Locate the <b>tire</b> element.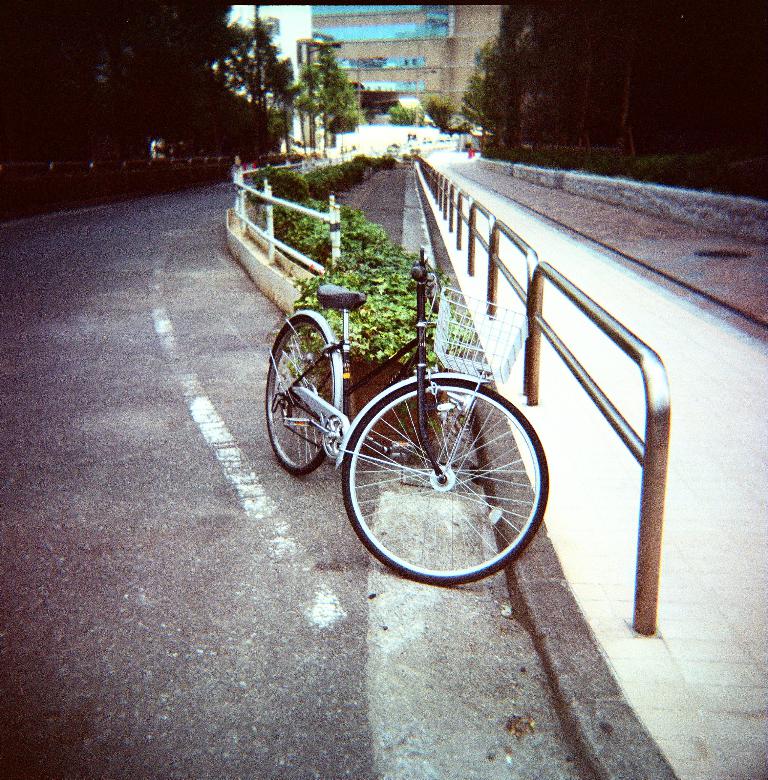
Element bbox: (349, 362, 548, 567).
